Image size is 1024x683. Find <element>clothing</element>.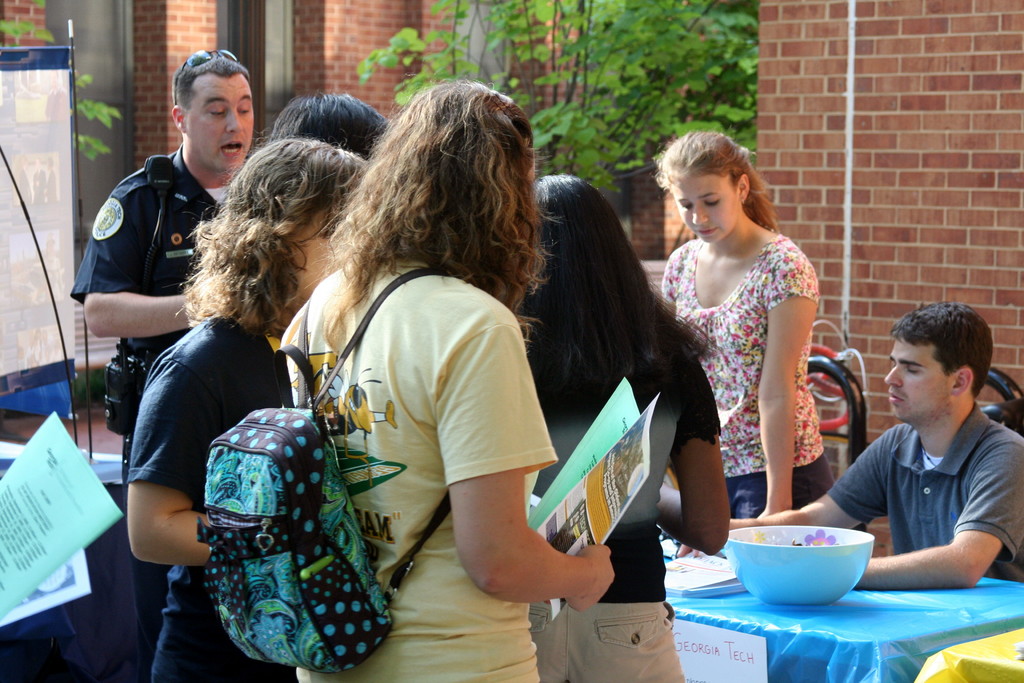
<bbox>278, 254, 545, 682</bbox>.
